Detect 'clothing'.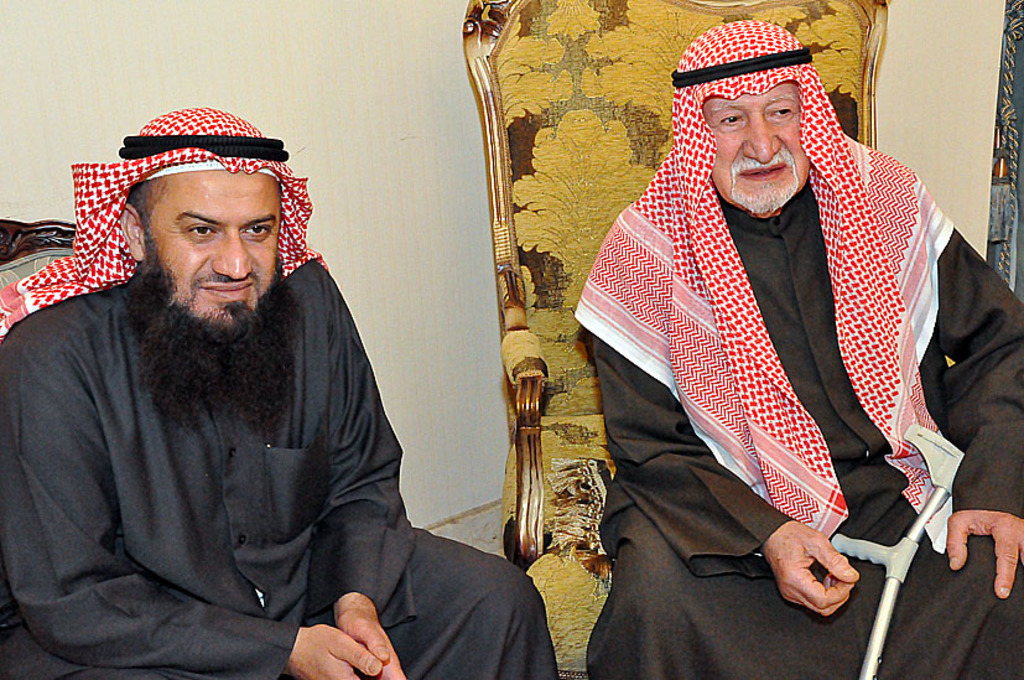
Detected at {"x1": 582, "y1": 181, "x2": 1023, "y2": 679}.
